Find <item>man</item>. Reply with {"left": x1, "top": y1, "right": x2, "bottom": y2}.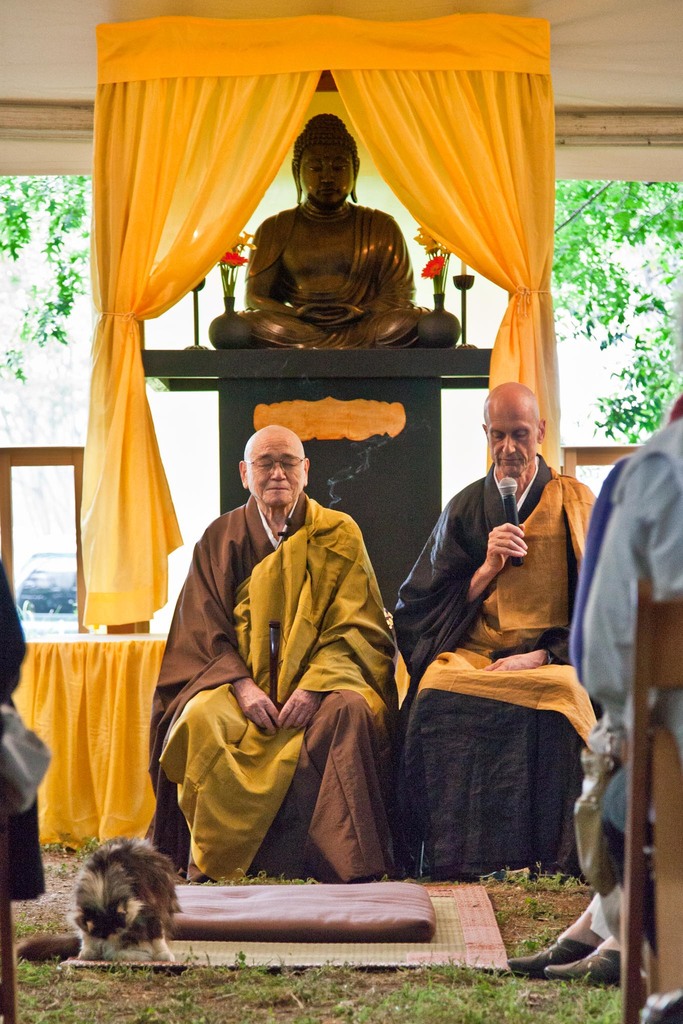
{"left": 378, "top": 388, "right": 611, "bottom": 911}.
